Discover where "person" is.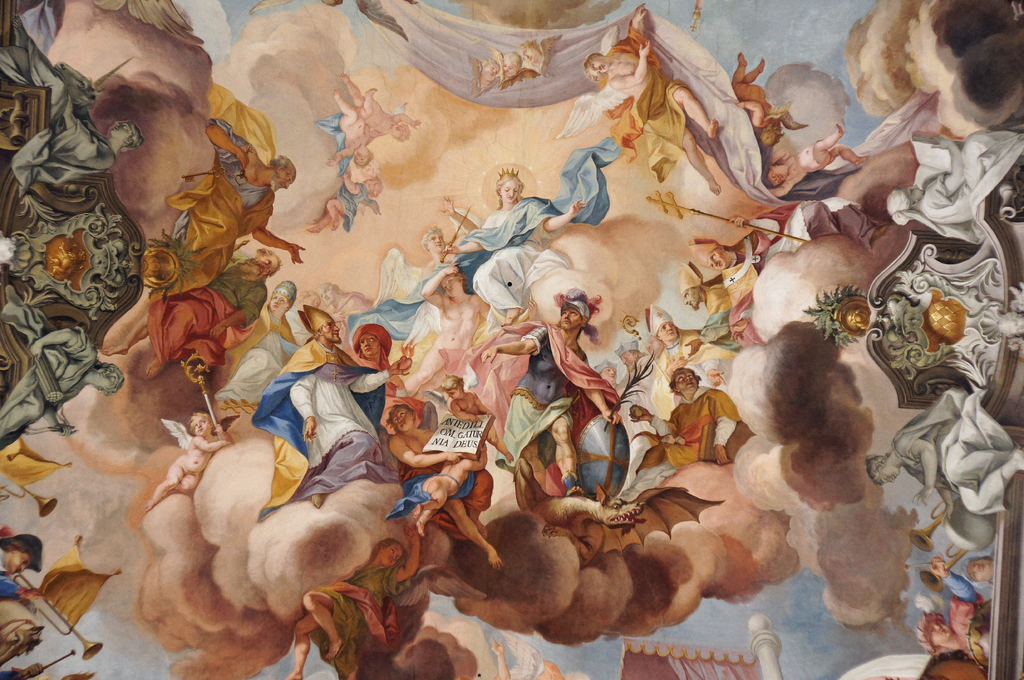
Discovered at x1=255 y1=298 x2=406 y2=509.
